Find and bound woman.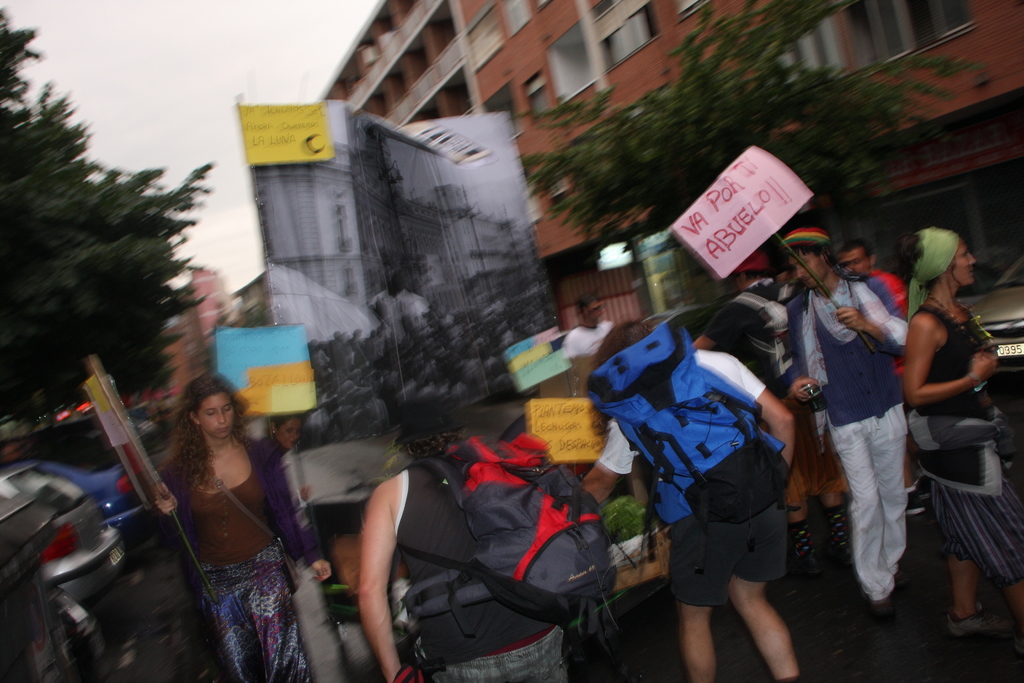
Bound: rect(129, 352, 324, 673).
